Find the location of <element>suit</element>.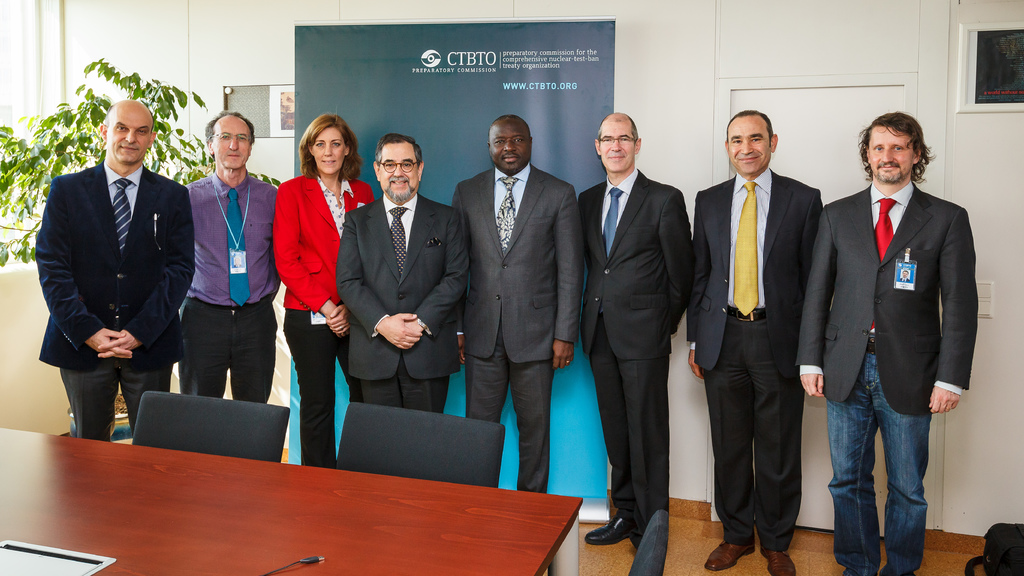
Location: BBox(337, 192, 467, 410).
